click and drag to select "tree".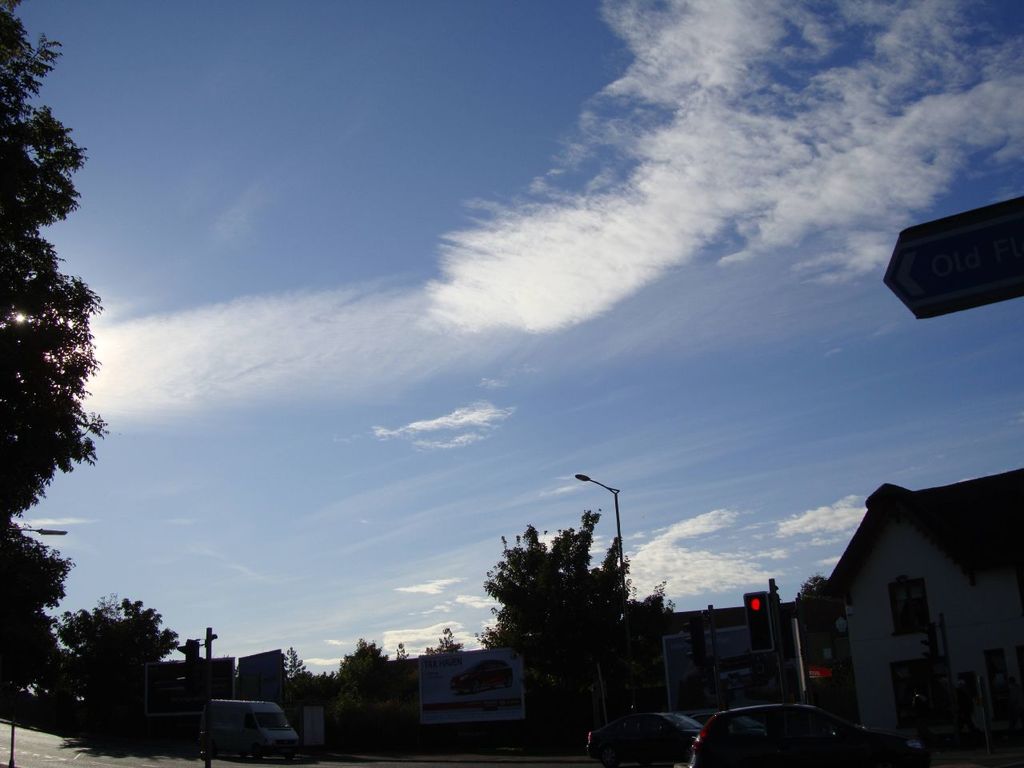
Selection: pyautogui.locateOnScreen(327, 635, 418, 751).
